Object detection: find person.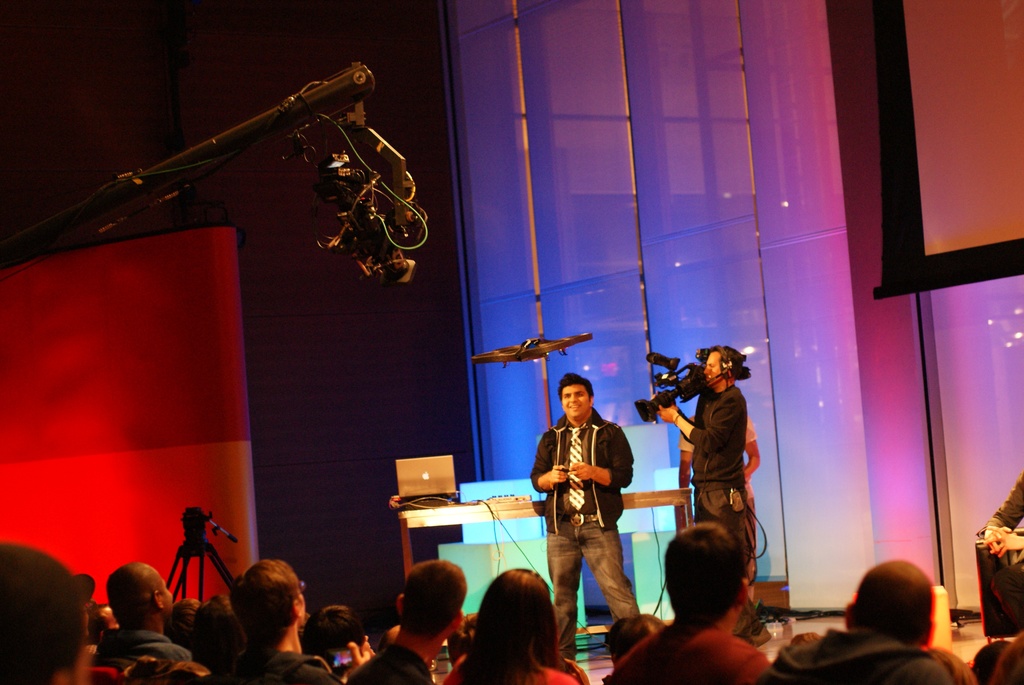
(left=301, top=602, right=365, bottom=670).
